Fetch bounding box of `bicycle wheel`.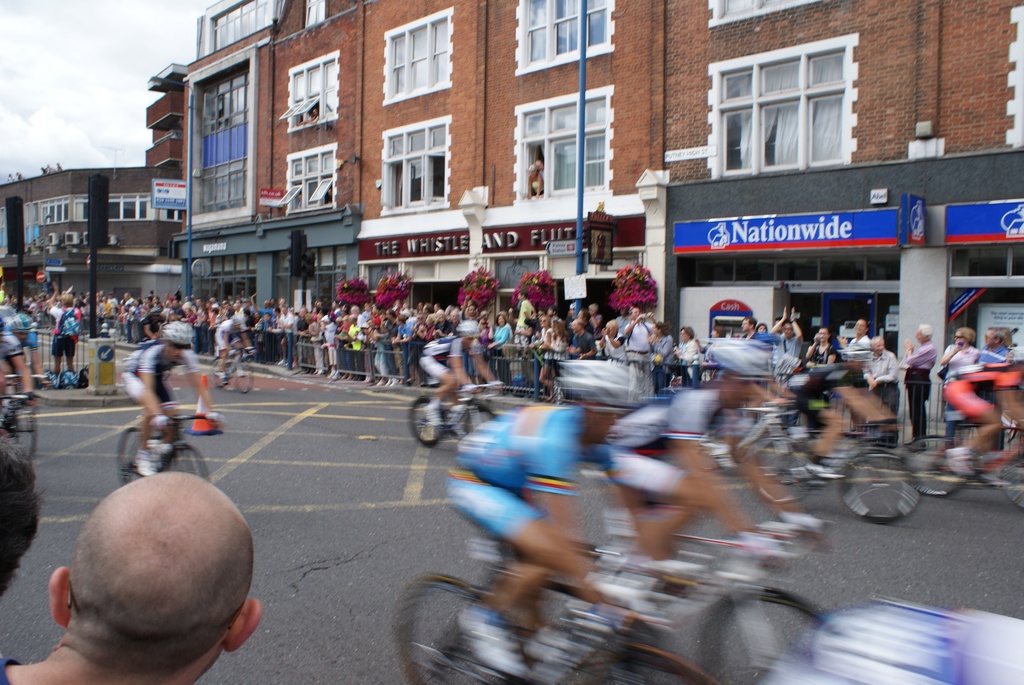
Bbox: [404, 396, 448, 450].
